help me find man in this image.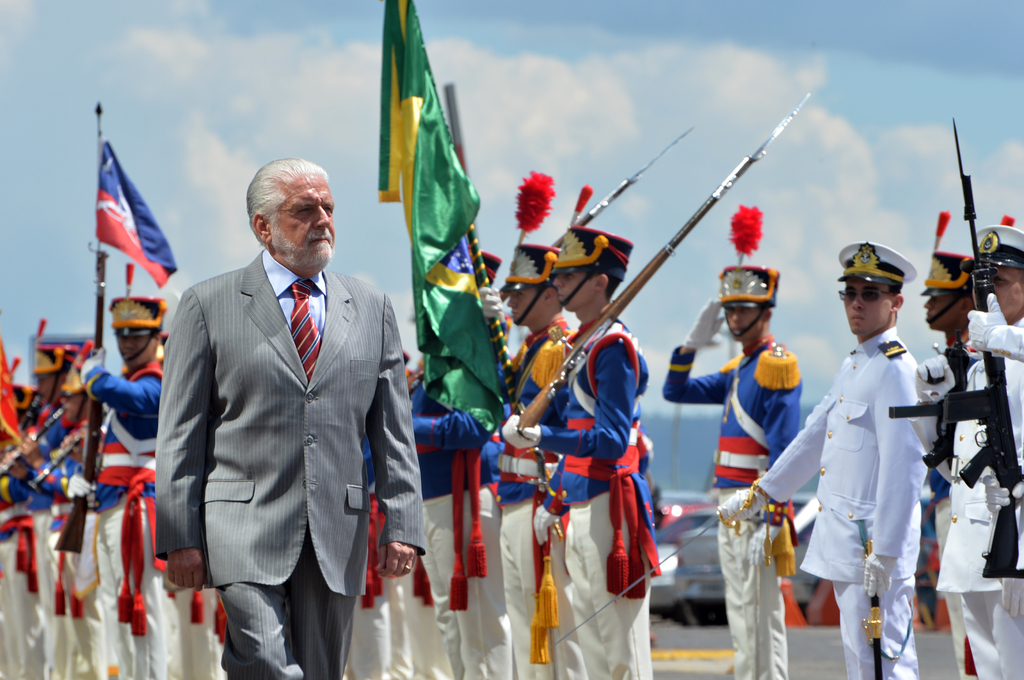
Found it: (512,223,643,672).
